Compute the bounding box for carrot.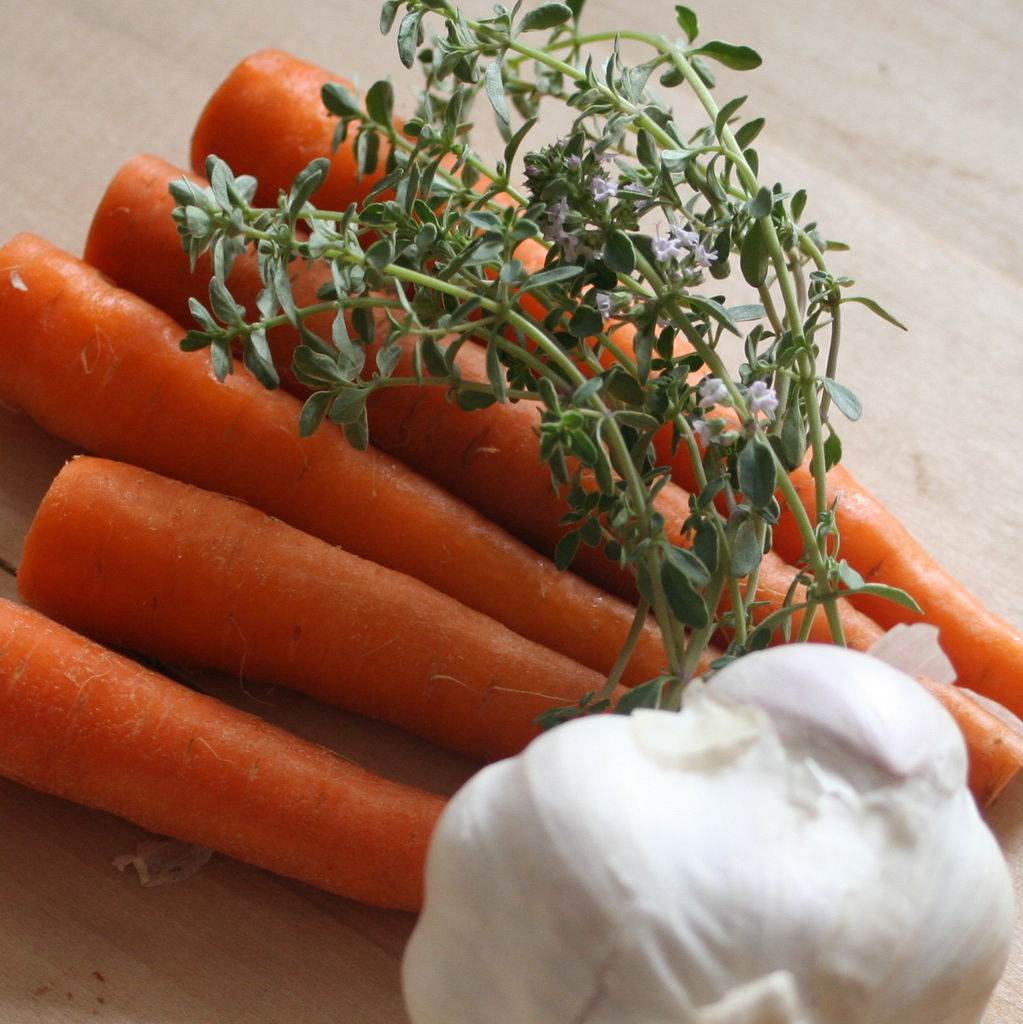
15,445,638,759.
